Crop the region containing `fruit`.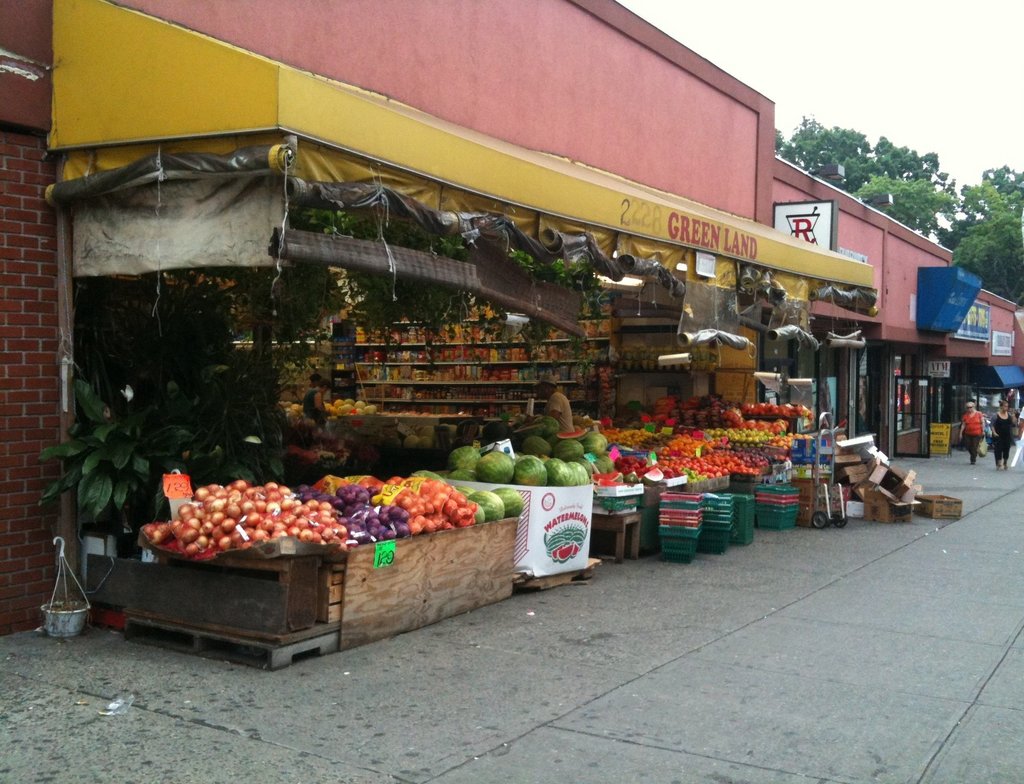
Crop region: [left=514, top=453, right=548, bottom=486].
